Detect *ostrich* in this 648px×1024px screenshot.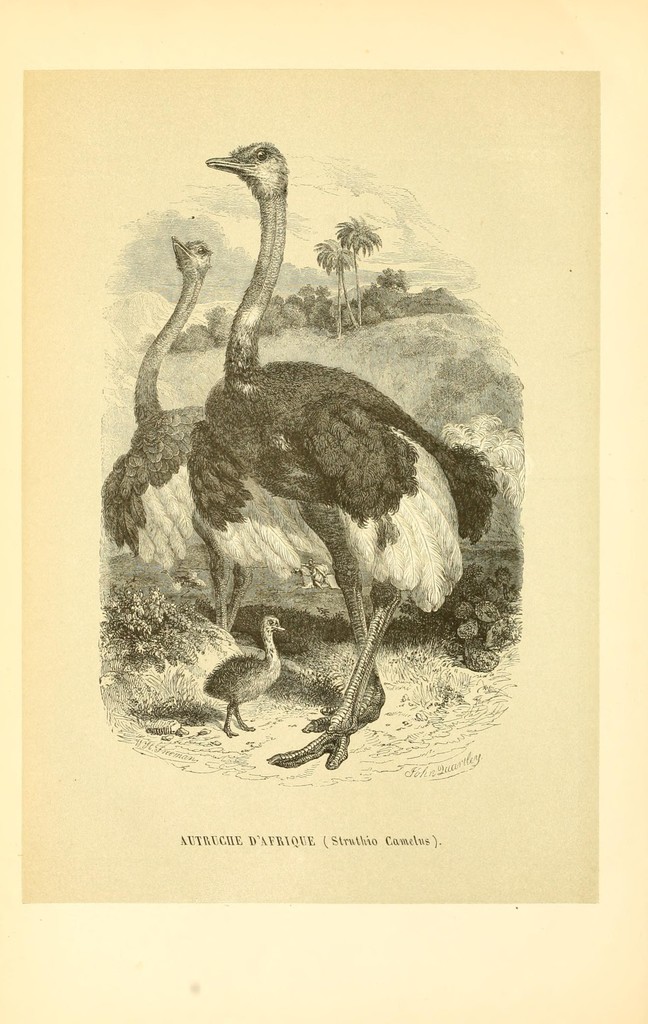
Detection: region(200, 132, 510, 760).
